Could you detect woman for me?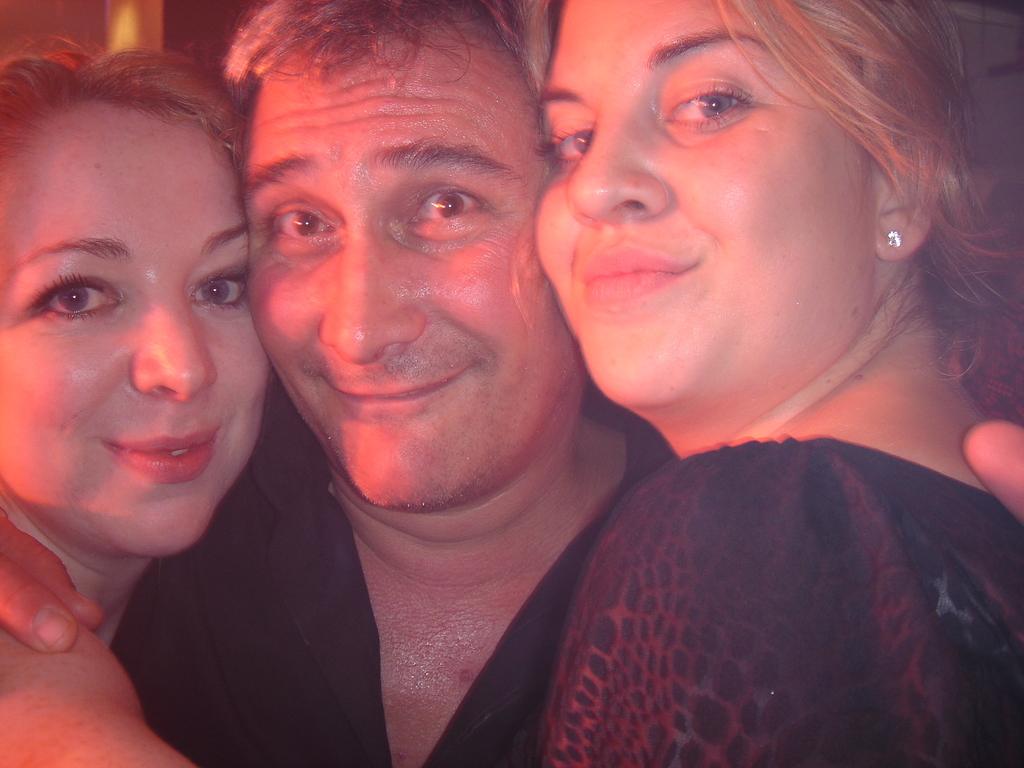
Detection result: rect(536, 1, 1023, 767).
